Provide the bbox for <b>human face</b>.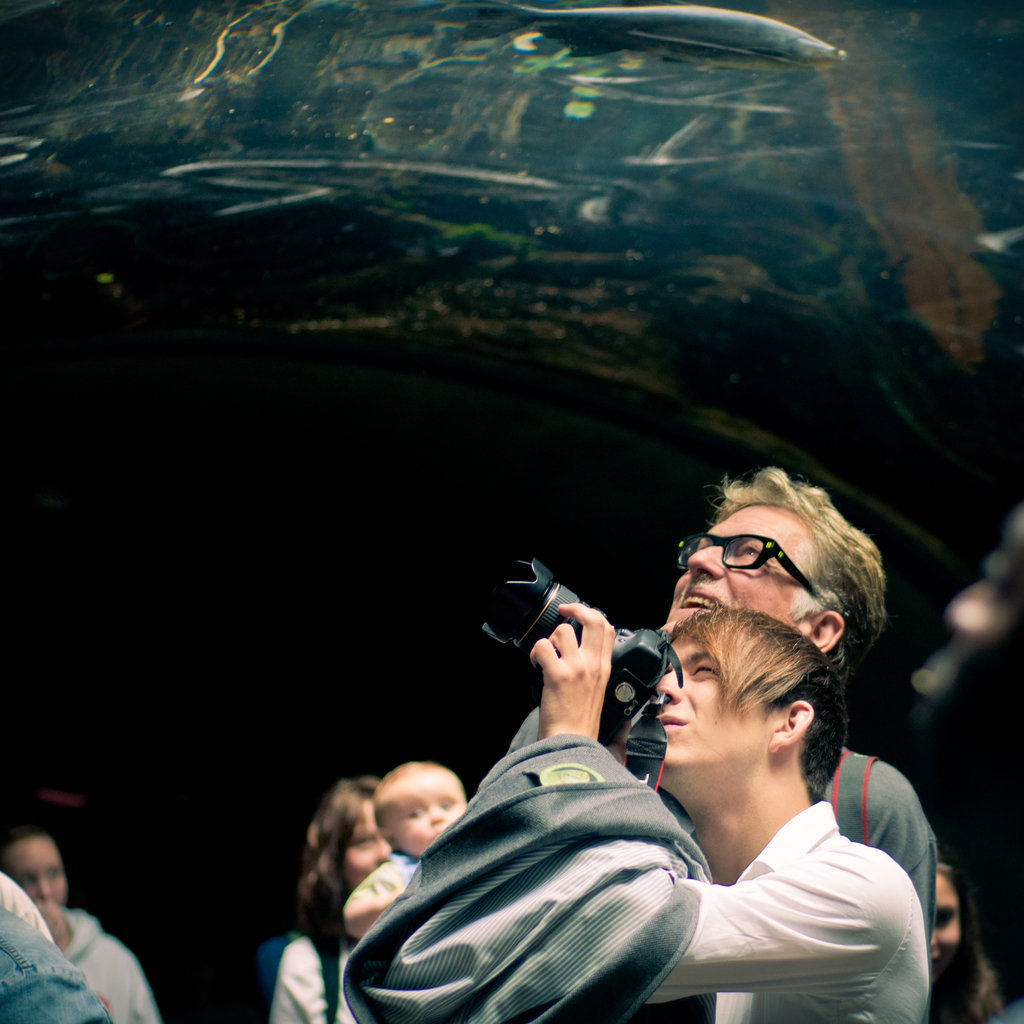
[9,838,67,913].
